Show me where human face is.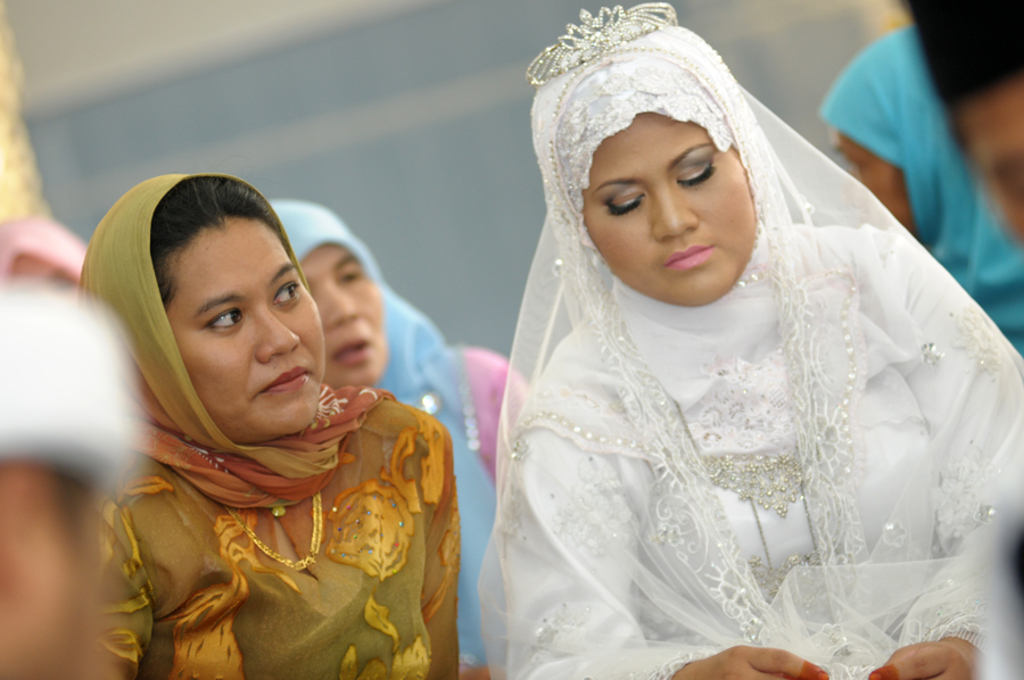
human face is at [left=832, top=128, right=916, bottom=238].
